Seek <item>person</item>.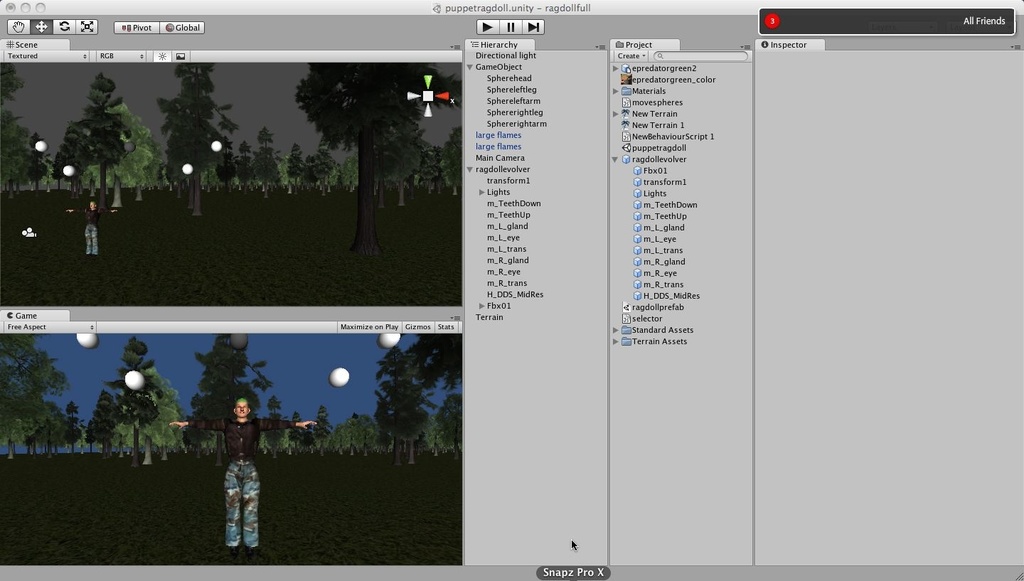
l=170, t=388, r=319, b=560.
